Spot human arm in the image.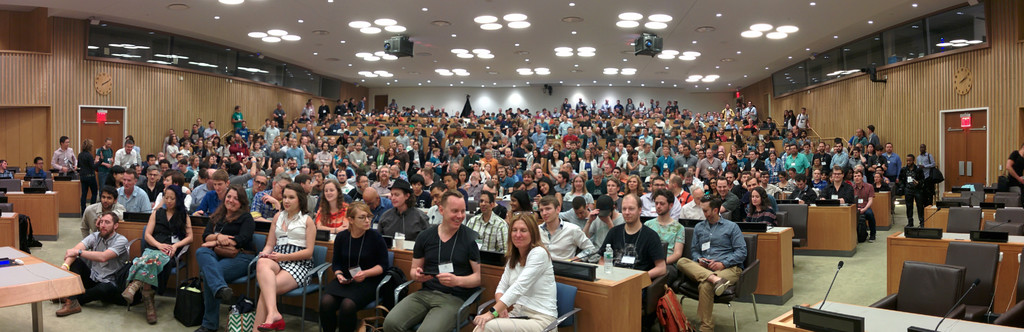
human arm found at pyautogui.locateOnScreen(718, 189, 741, 213).
